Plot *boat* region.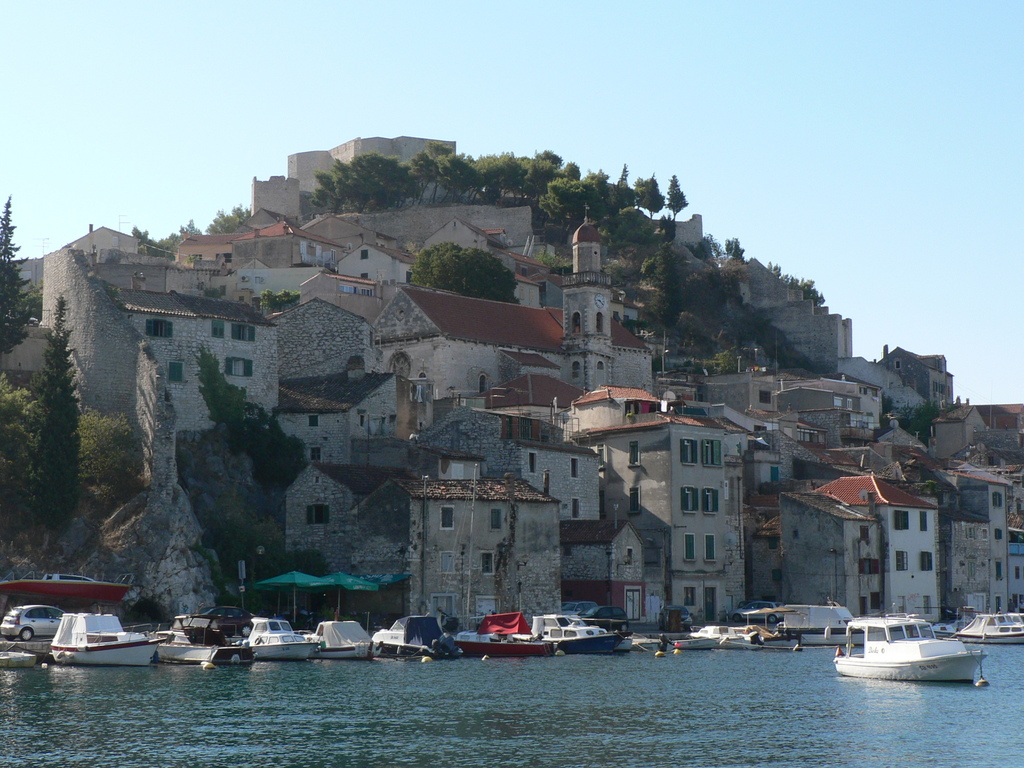
Plotted at detection(369, 617, 462, 657).
